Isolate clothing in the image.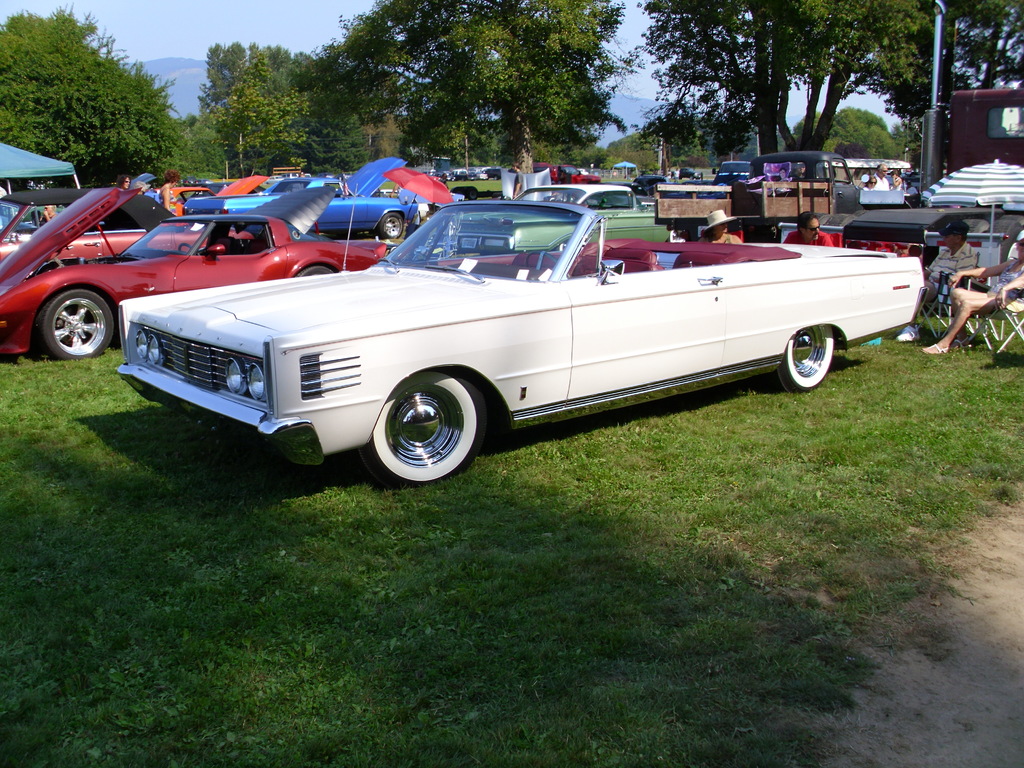
Isolated region: {"x1": 952, "y1": 230, "x2": 1023, "y2": 312}.
